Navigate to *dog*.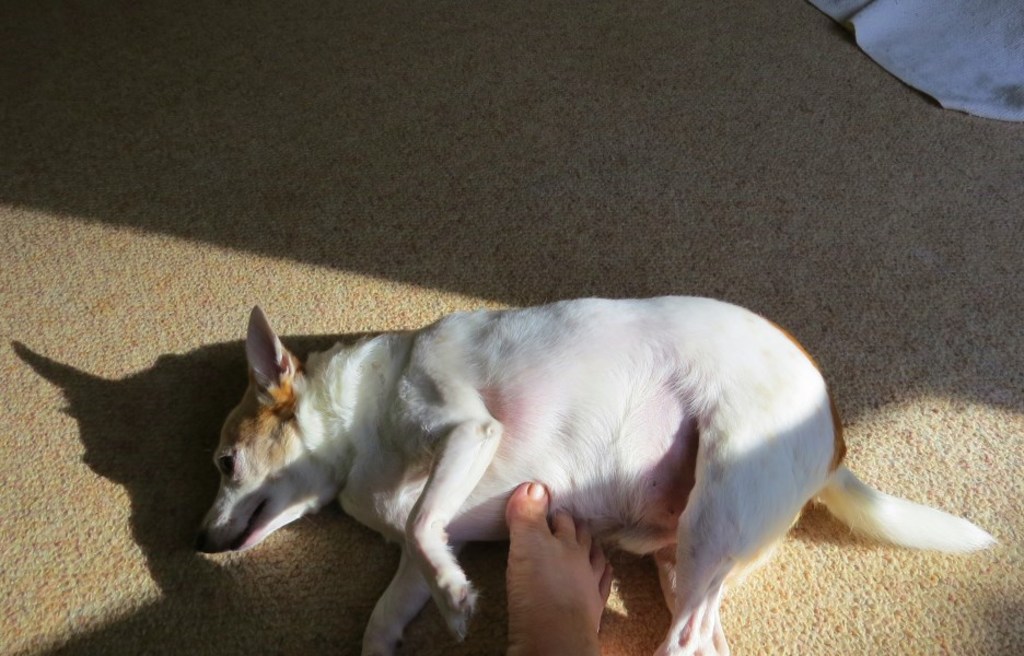
Navigation target: (left=193, top=304, right=1001, bottom=655).
